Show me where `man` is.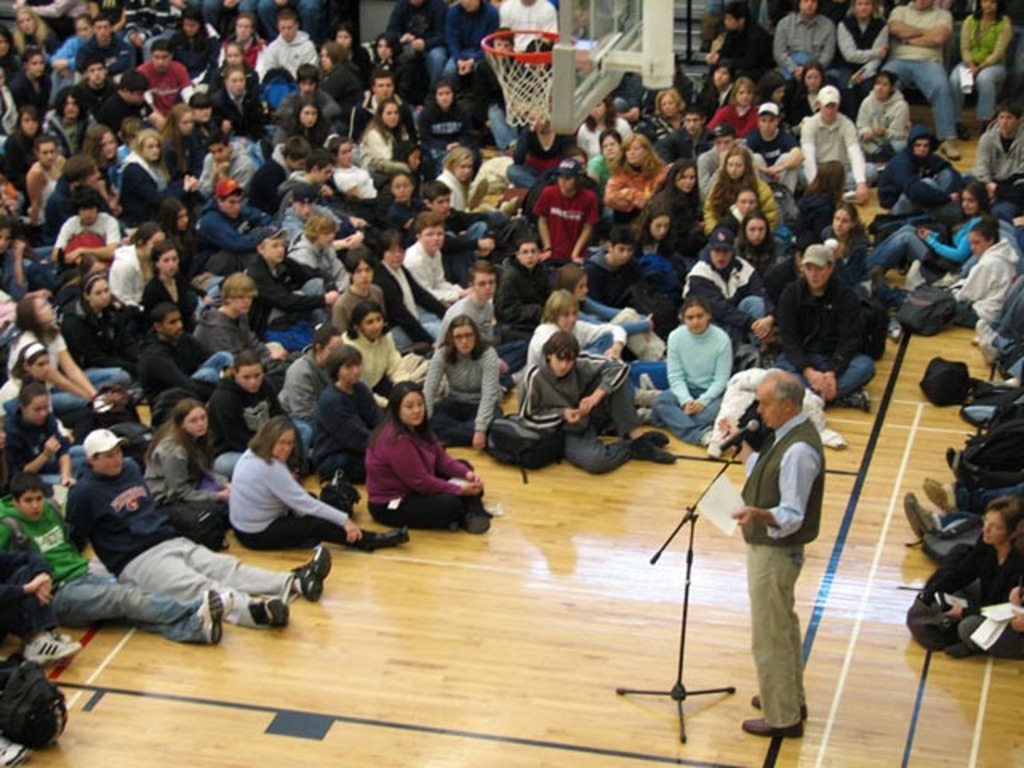
`man` is at [379,0,448,94].
